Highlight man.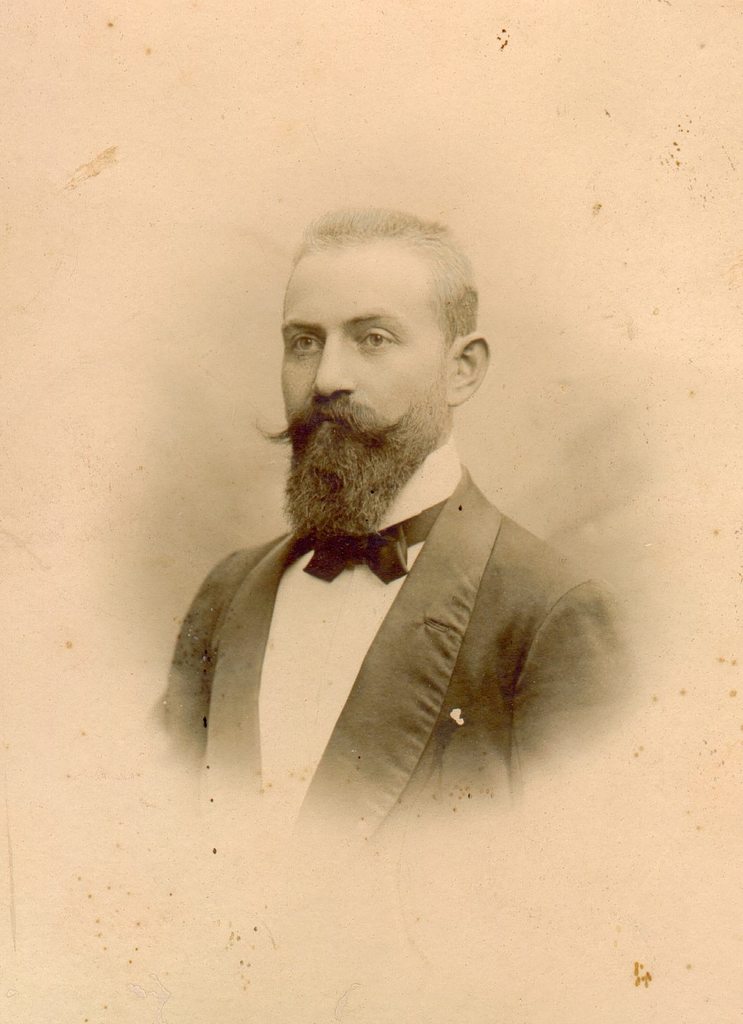
Highlighted region: <bbox>143, 203, 659, 823</bbox>.
